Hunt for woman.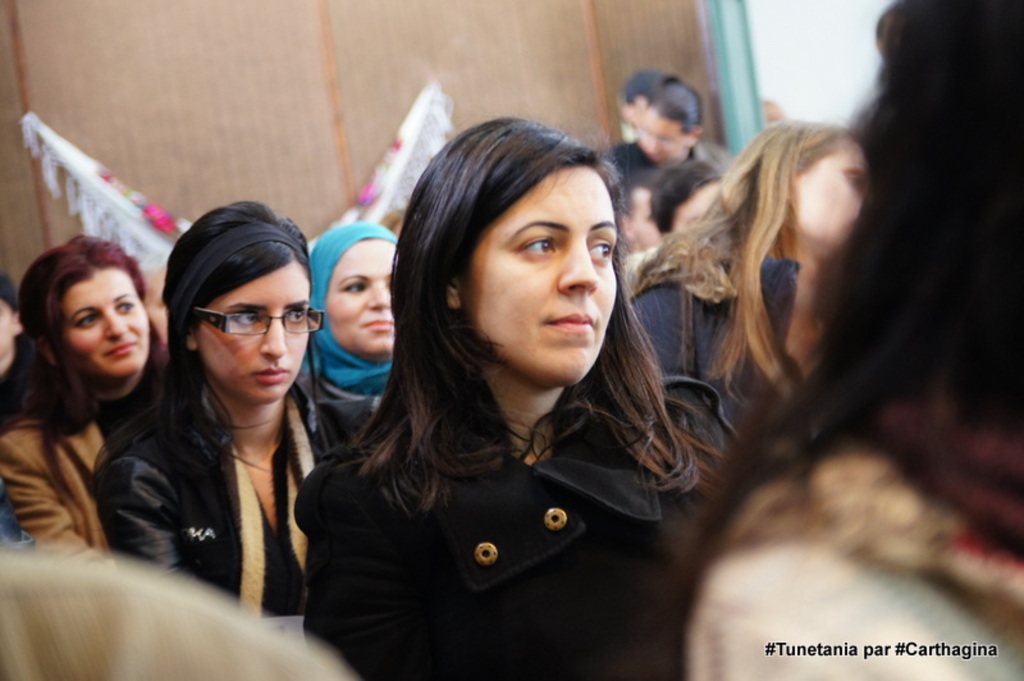
Hunted down at <region>625, 119, 870, 499</region>.
